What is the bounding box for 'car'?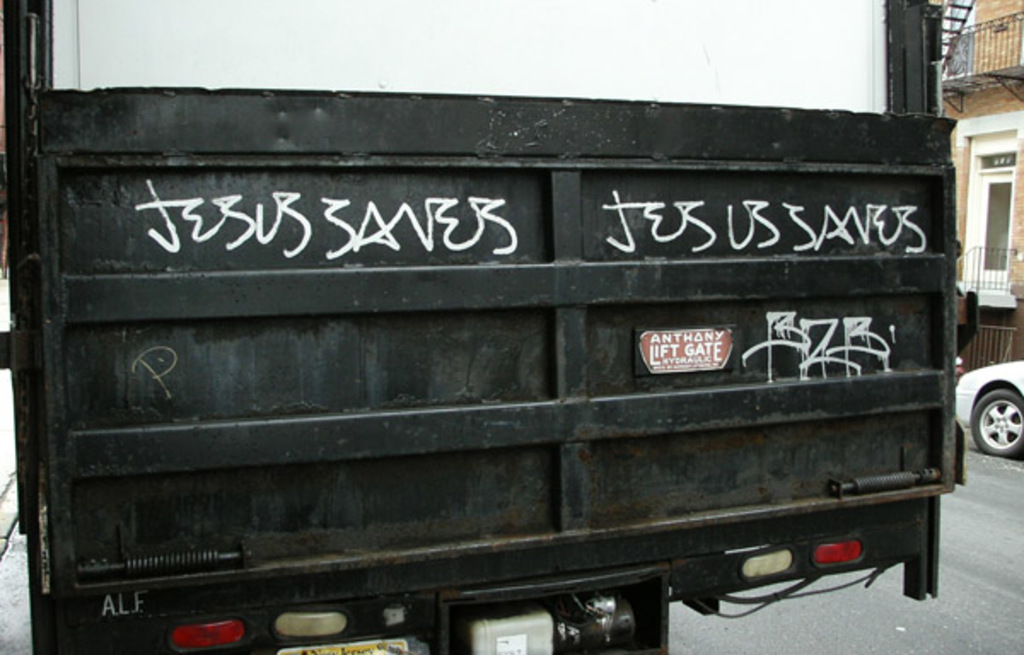
956,358,1022,459.
